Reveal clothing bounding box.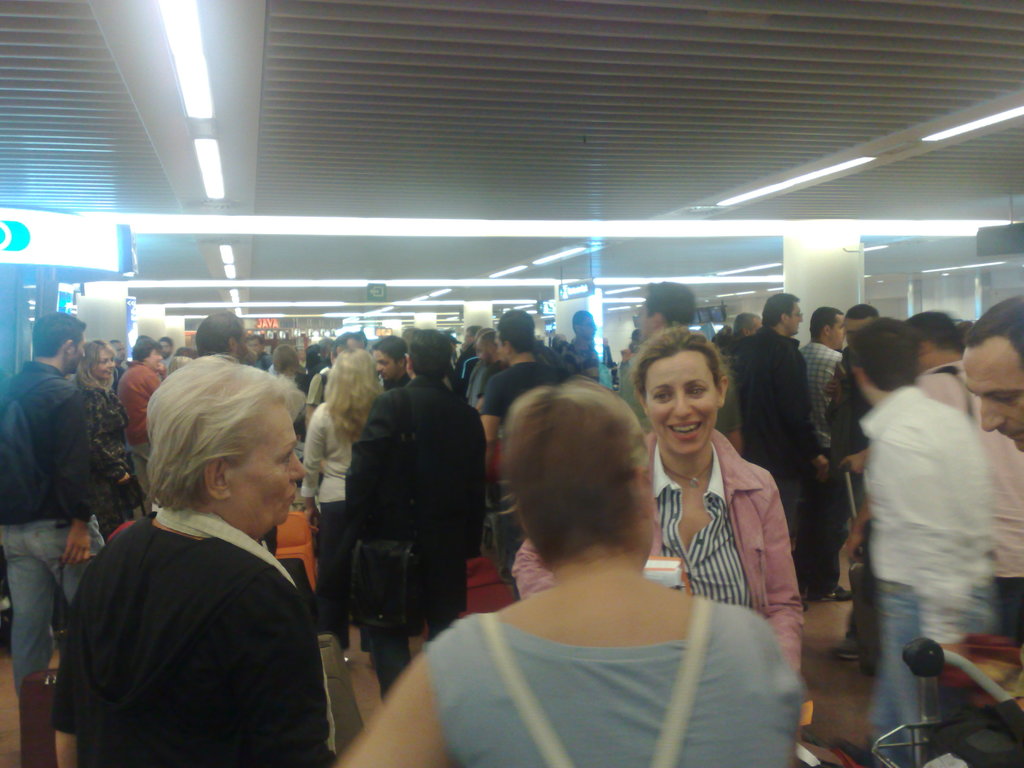
Revealed: x1=728 y1=322 x2=810 y2=544.
